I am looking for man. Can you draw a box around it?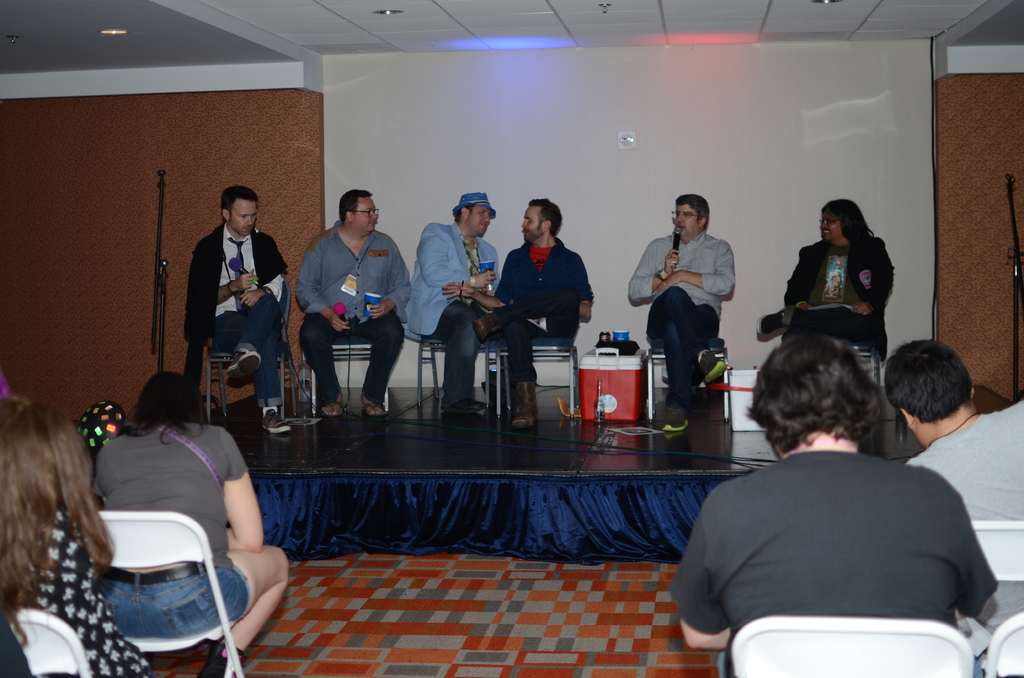
Sure, the bounding box is pyautogui.locateOnScreen(626, 191, 732, 437).
